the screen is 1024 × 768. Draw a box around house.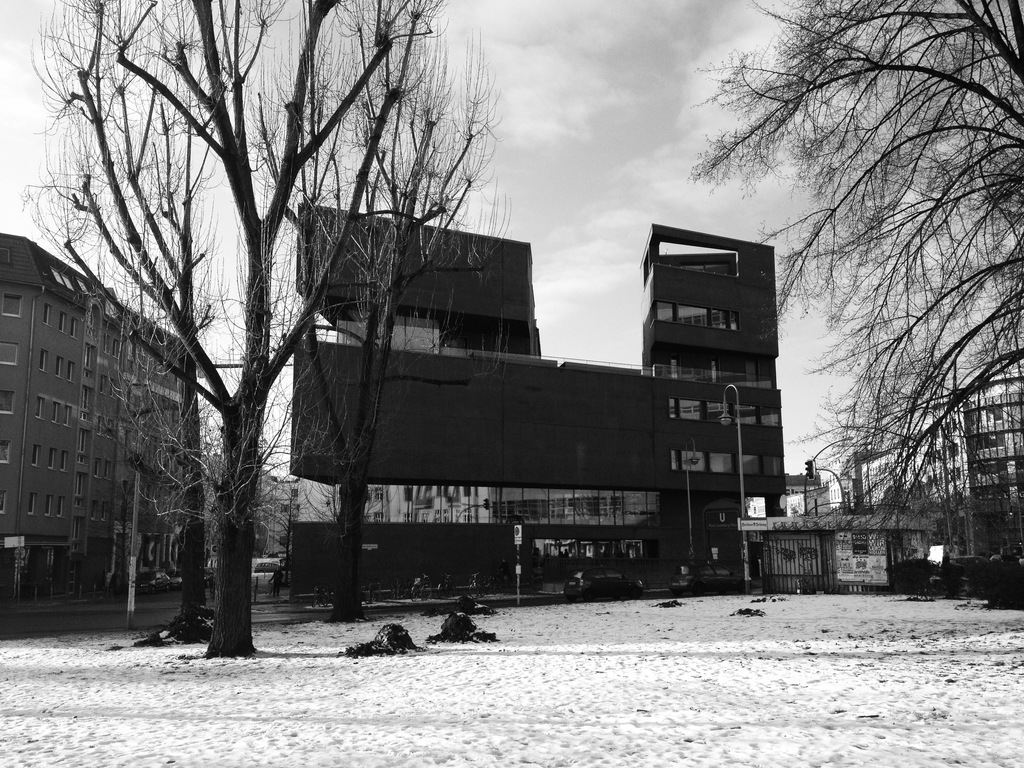
255 468 293 568.
